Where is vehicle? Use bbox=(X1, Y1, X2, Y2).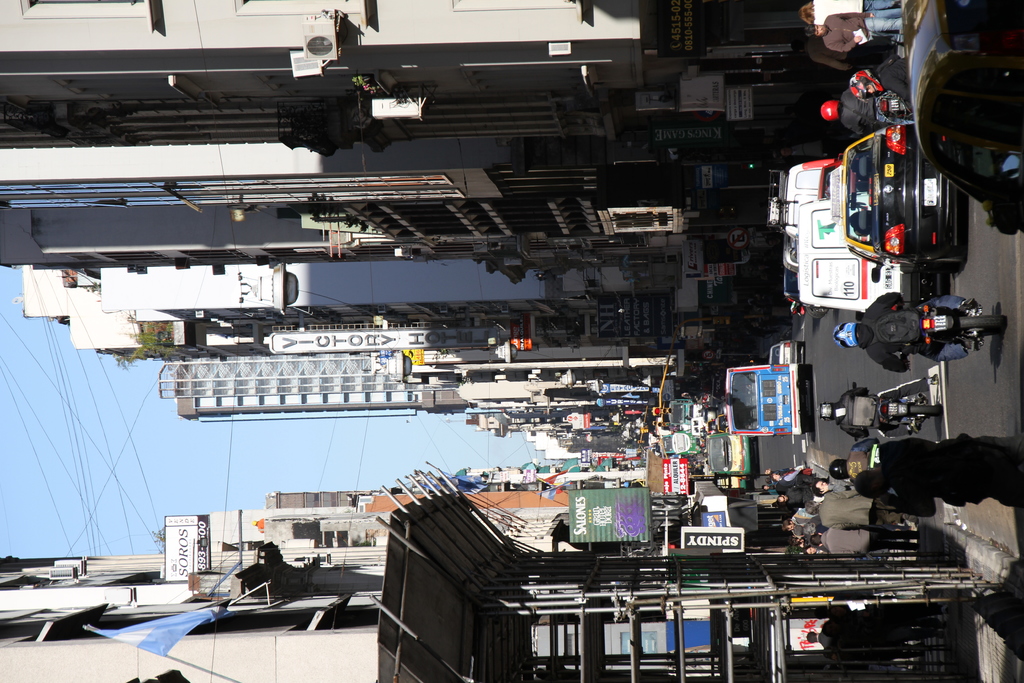
bbox=(917, 300, 1005, 338).
